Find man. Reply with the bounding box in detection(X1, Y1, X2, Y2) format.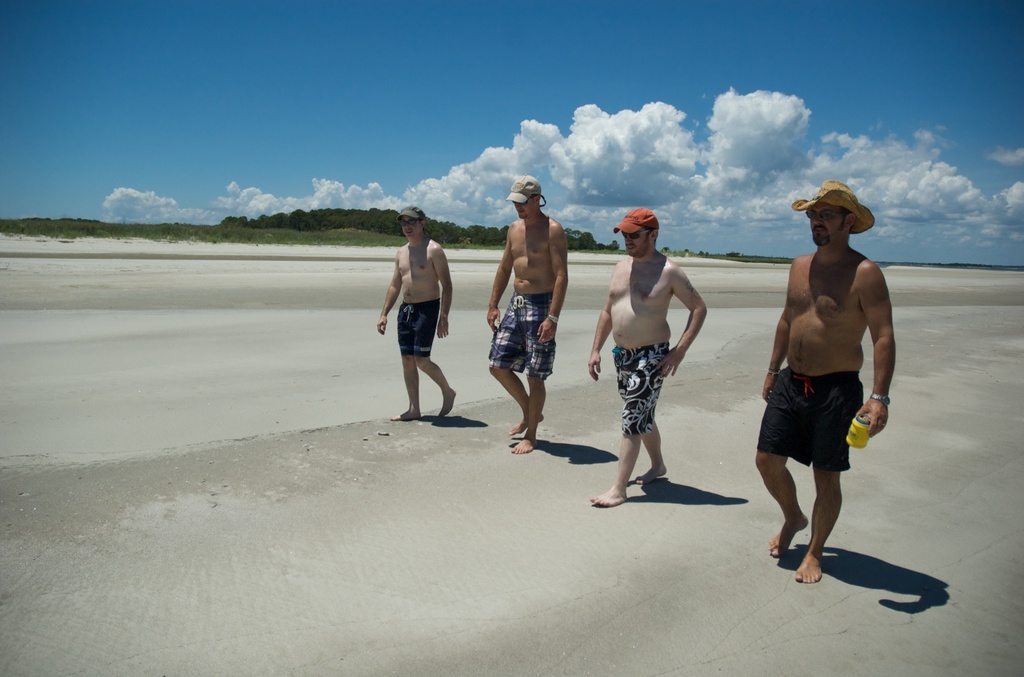
detection(377, 207, 465, 425).
